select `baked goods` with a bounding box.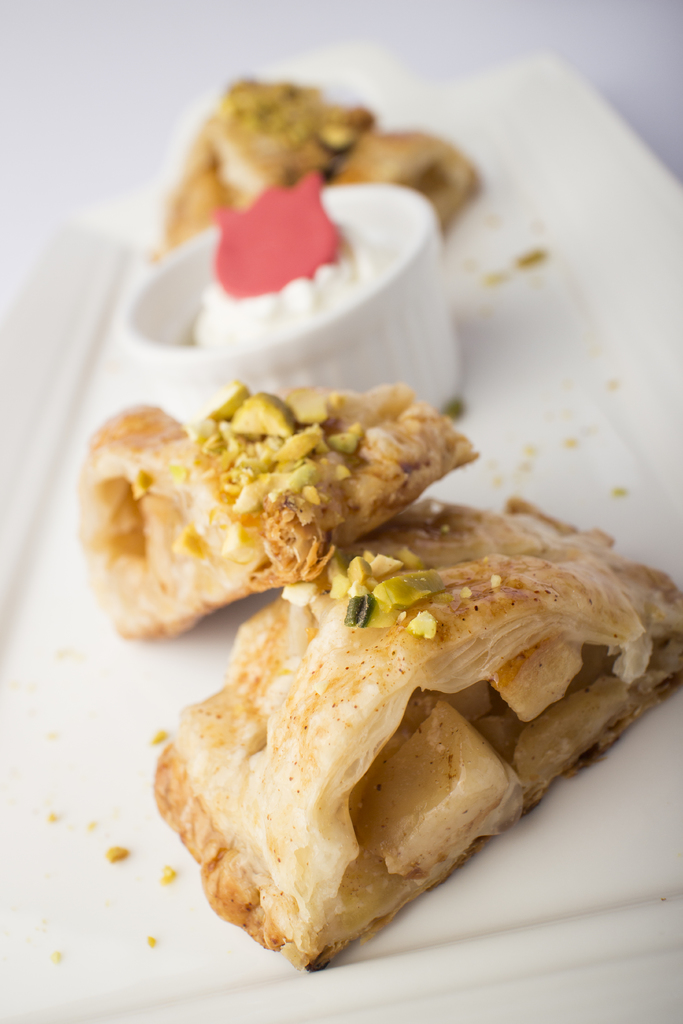
rect(147, 70, 379, 256).
